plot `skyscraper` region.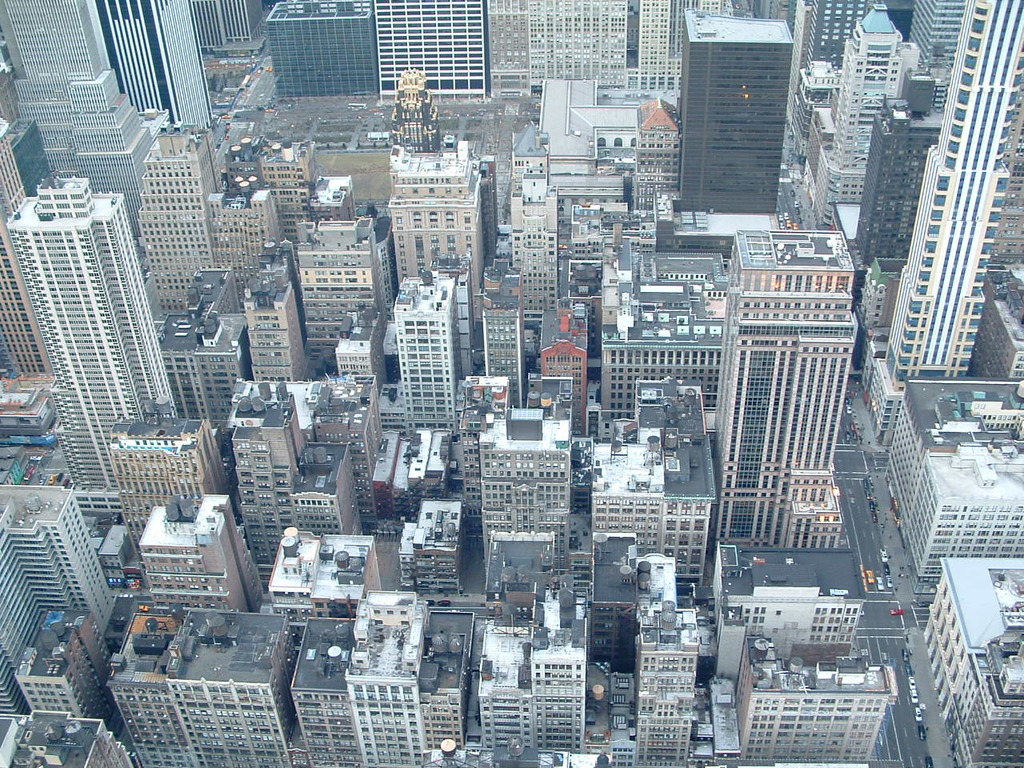
Plotted at locate(482, 0, 631, 86).
